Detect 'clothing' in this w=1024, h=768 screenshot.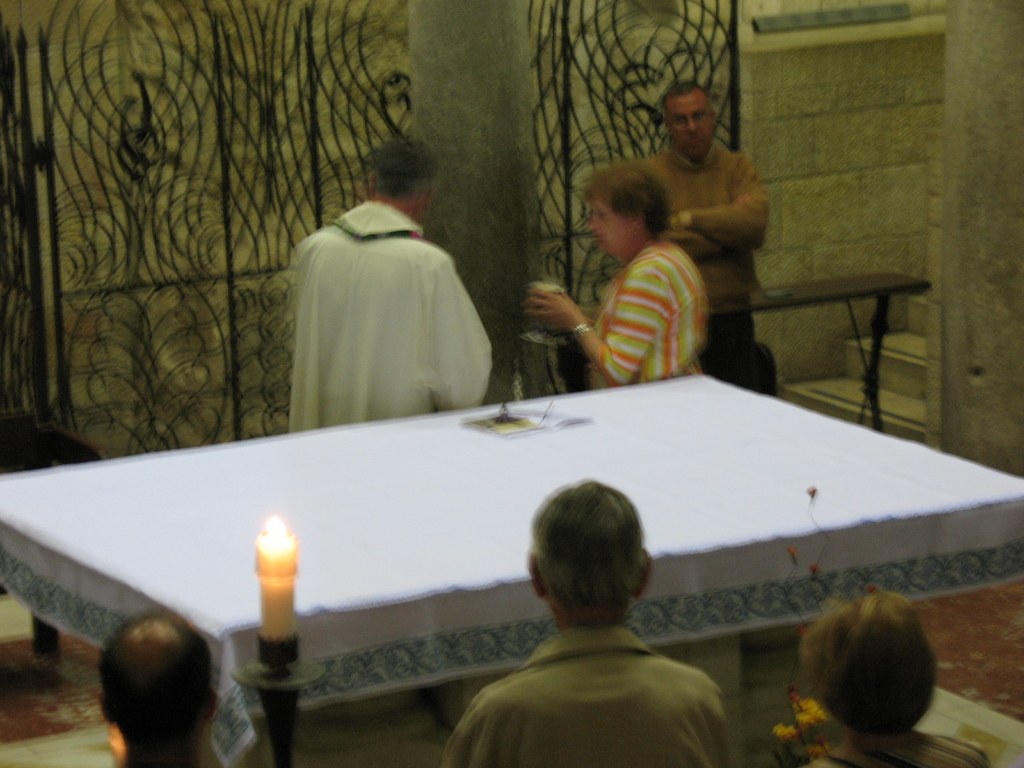
Detection: (left=437, top=628, right=733, bottom=767).
